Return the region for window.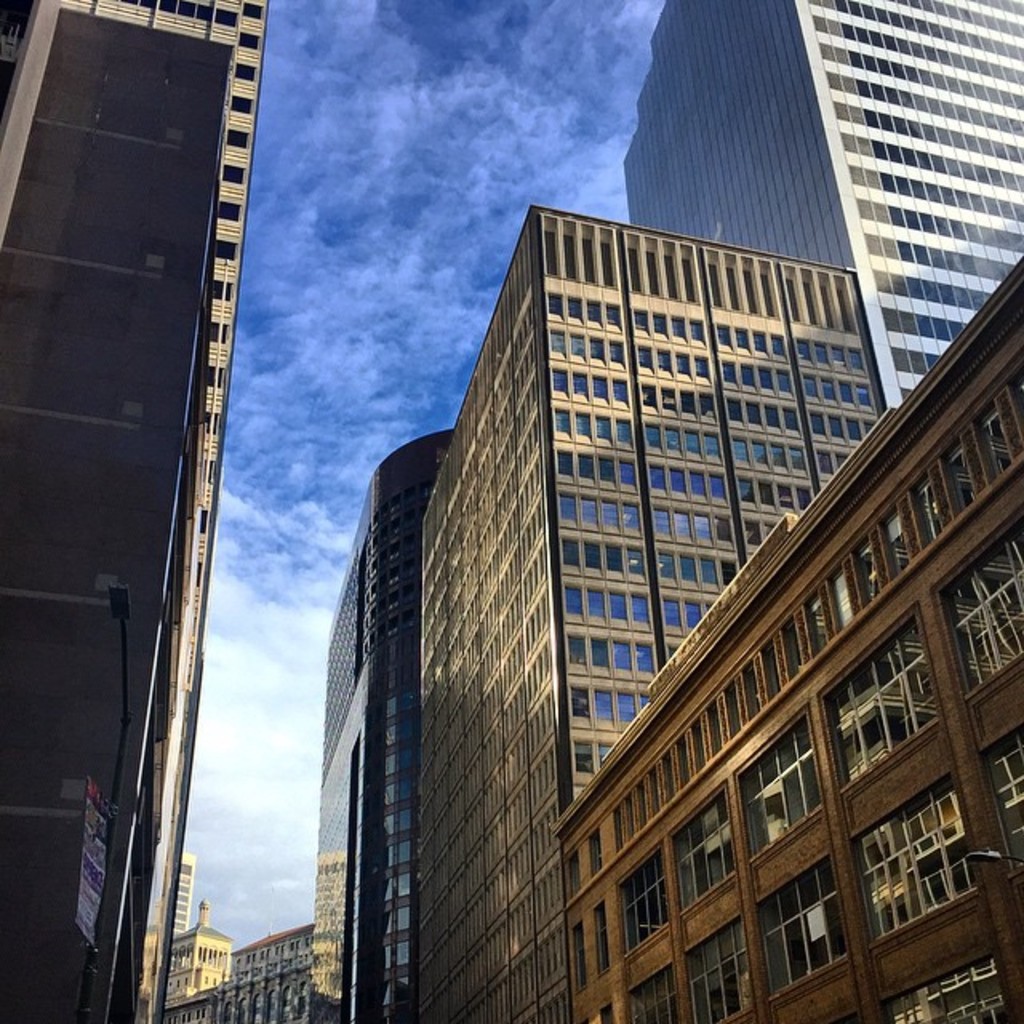
l=970, t=718, r=1022, b=866.
